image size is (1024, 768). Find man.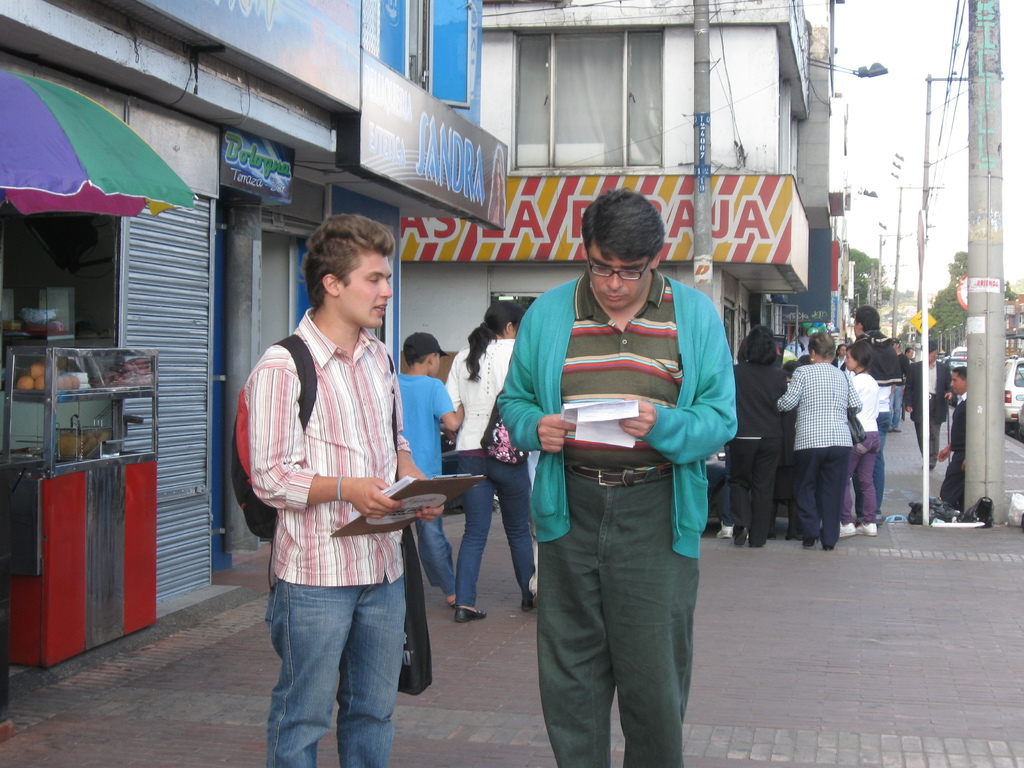
bbox=[938, 364, 964, 508].
